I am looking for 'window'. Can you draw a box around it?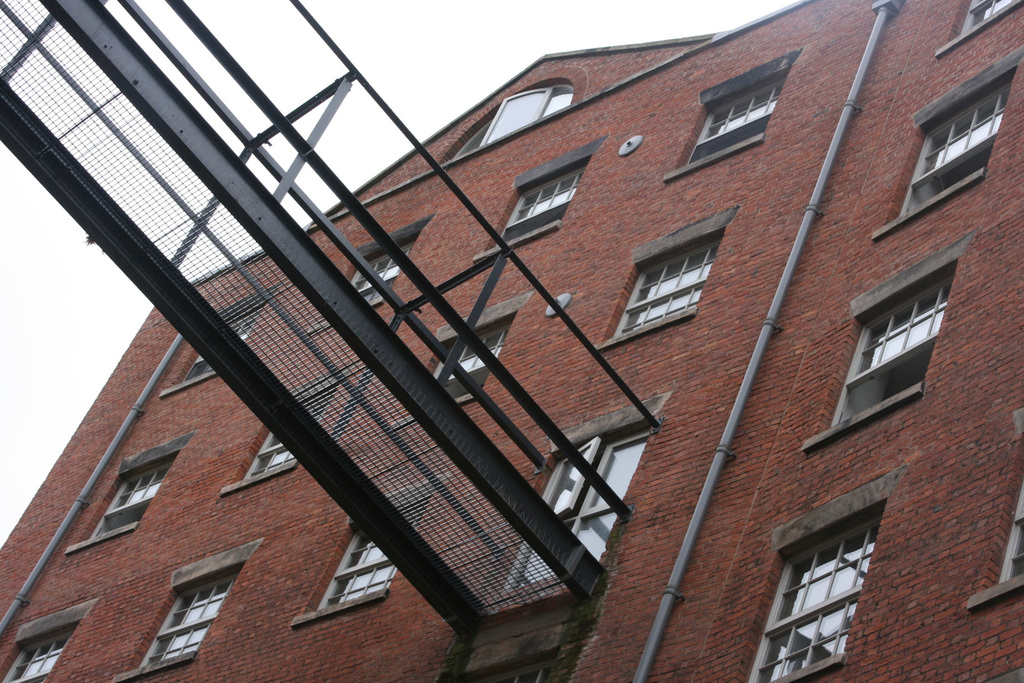
Sure, the bounding box is x1=803, y1=232, x2=980, y2=455.
